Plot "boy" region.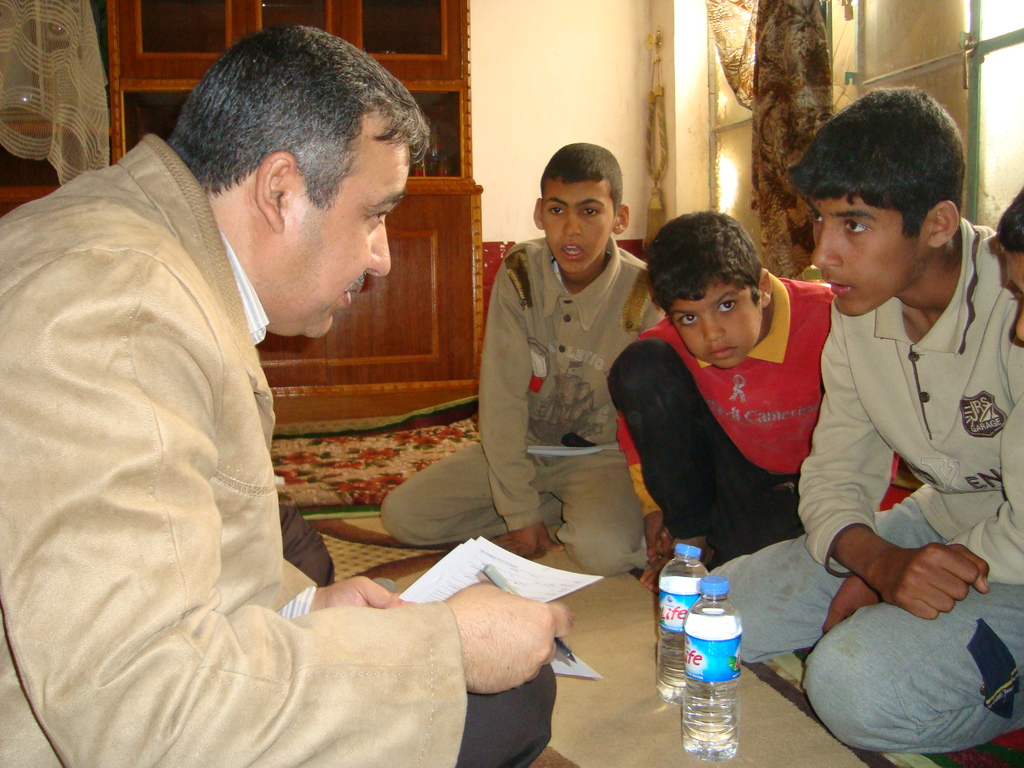
Plotted at <region>764, 87, 1002, 707</region>.
